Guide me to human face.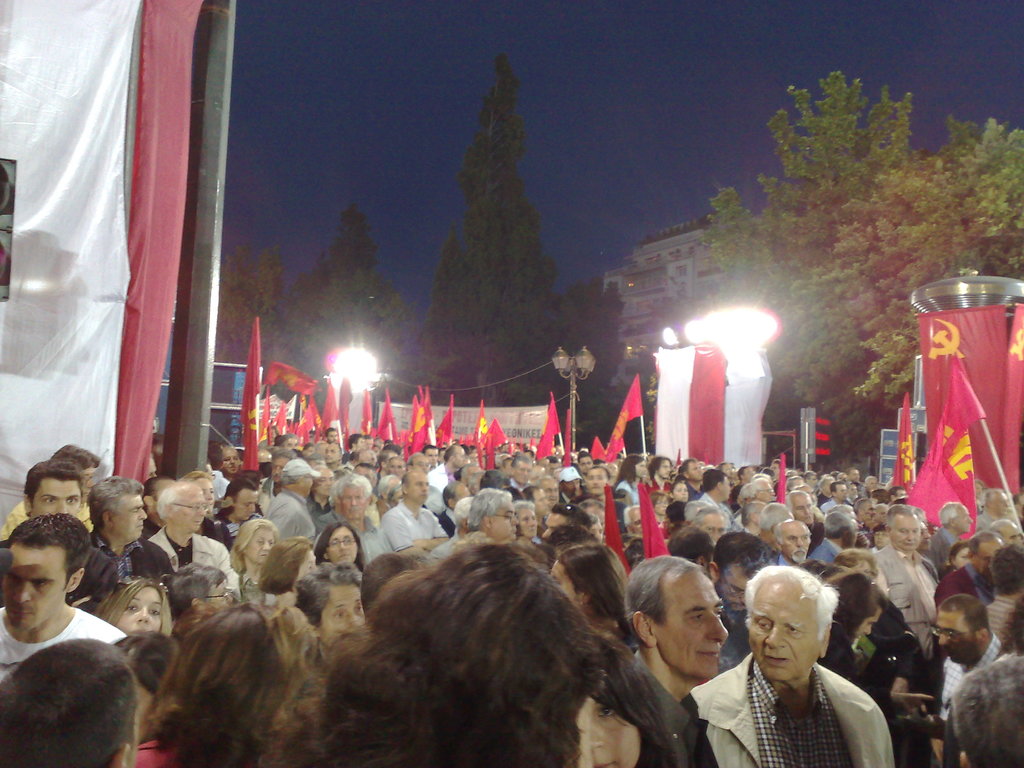
Guidance: <box>936,609,975,663</box>.
